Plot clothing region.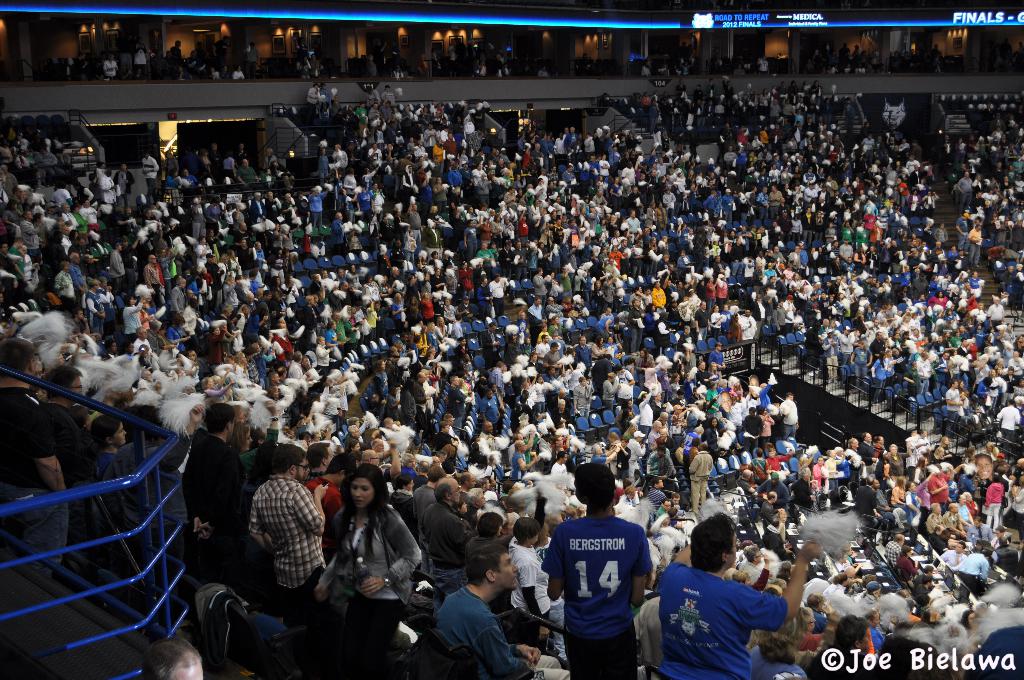
Plotted at locate(954, 220, 970, 247).
